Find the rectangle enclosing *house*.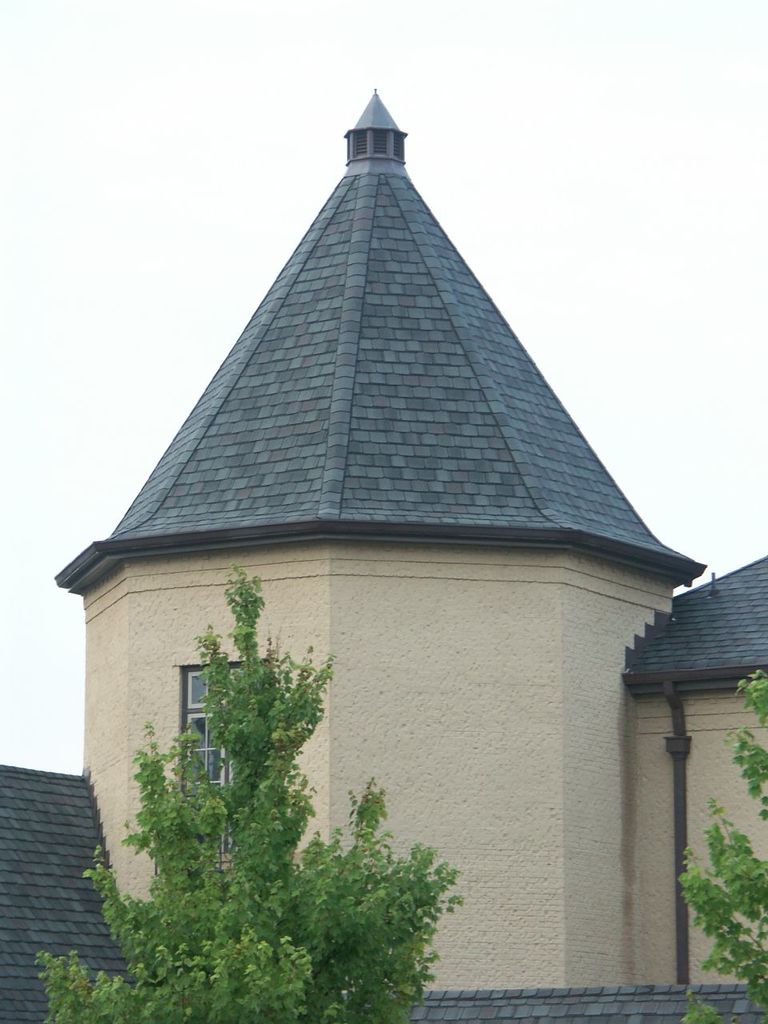
BBox(0, 83, 767, 1023).
